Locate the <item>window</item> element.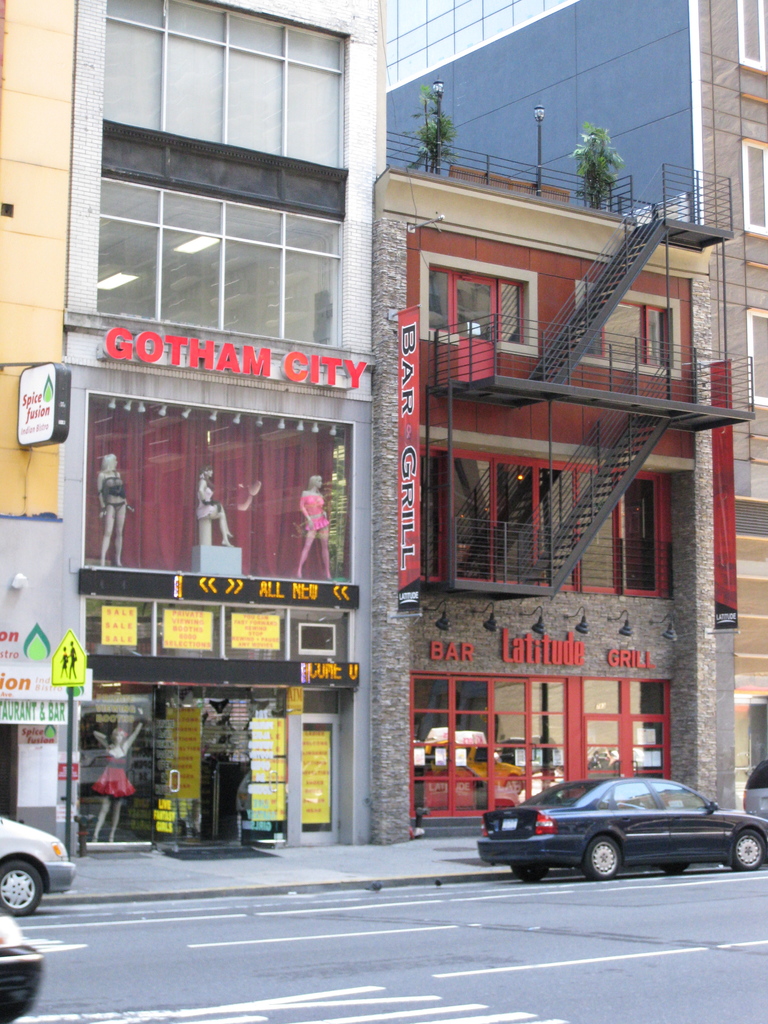
Element bbox: <region>431, 442, 683, 608</region>.
